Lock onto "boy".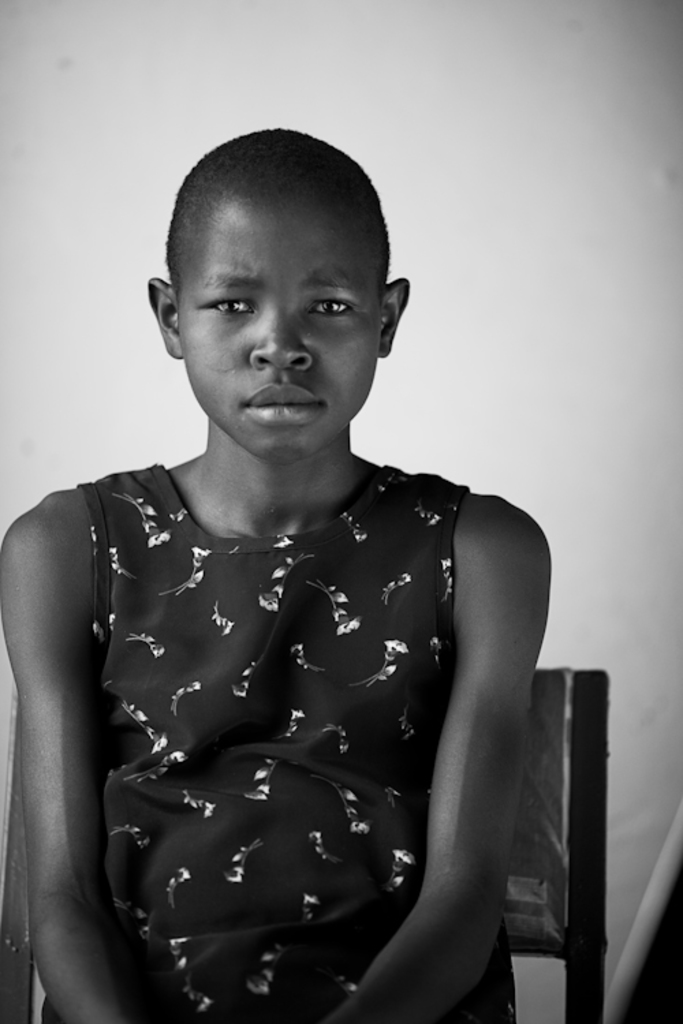
Locked: bbox=(37, 102, 545, 999).
